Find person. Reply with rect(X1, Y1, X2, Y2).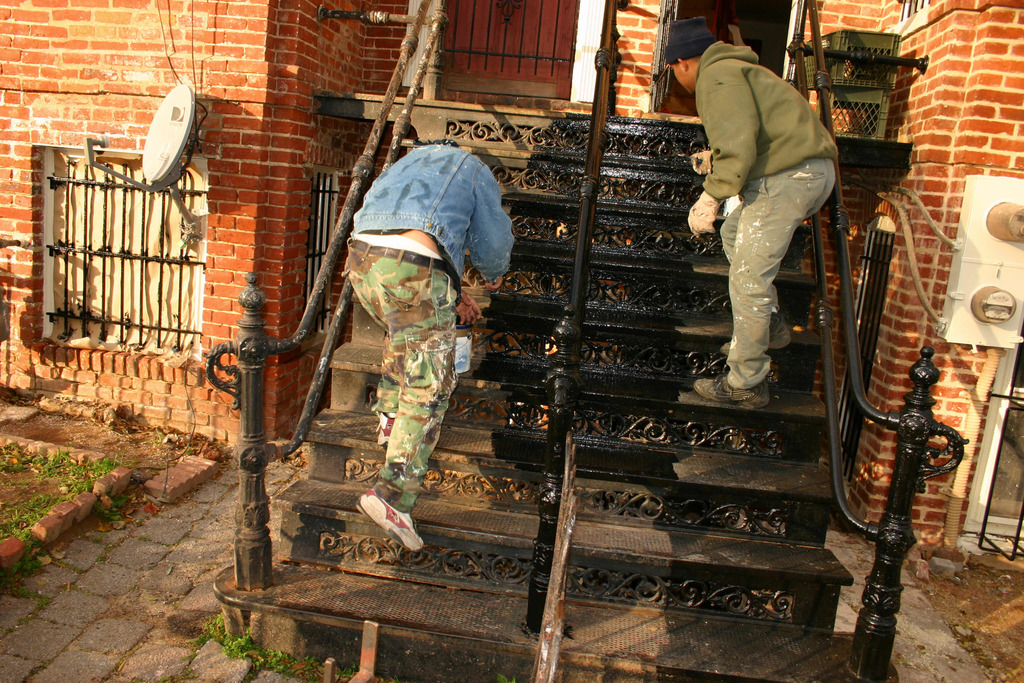
rect(663, 16, 840, 410).
